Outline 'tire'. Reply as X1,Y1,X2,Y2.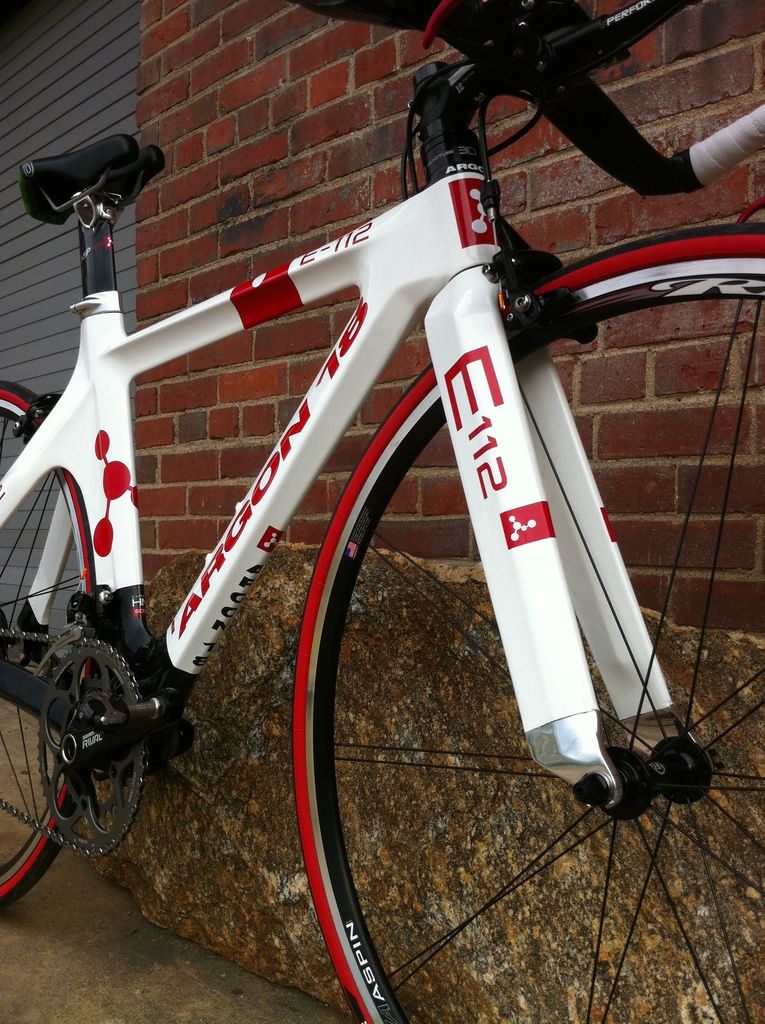
300,224,762,1018.
